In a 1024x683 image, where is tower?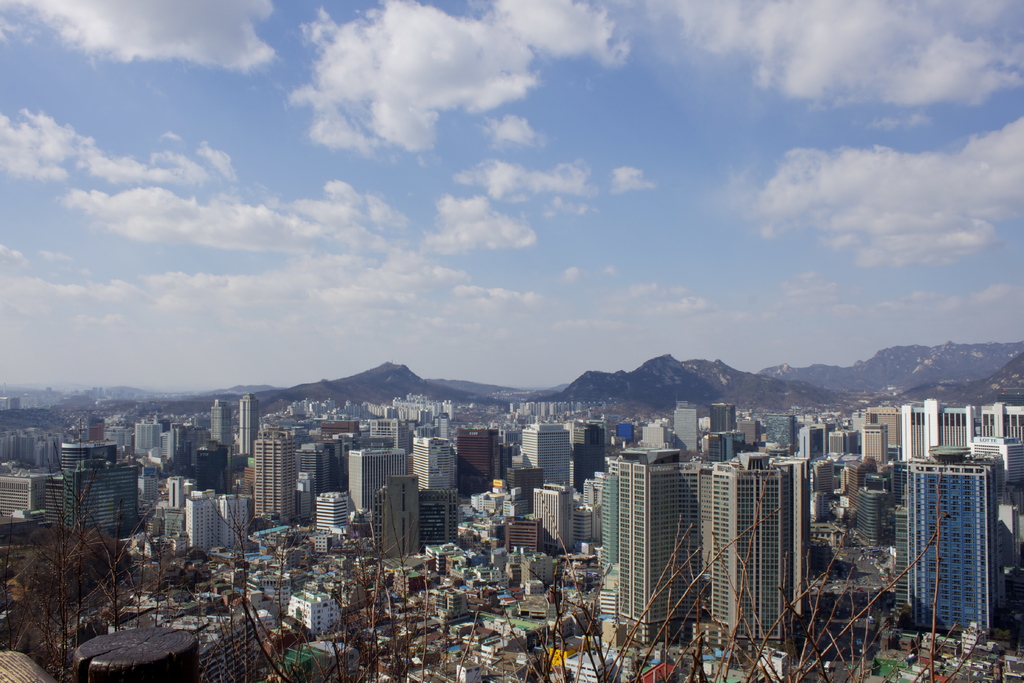
left=855, top=413, right=886, bottom=466.
